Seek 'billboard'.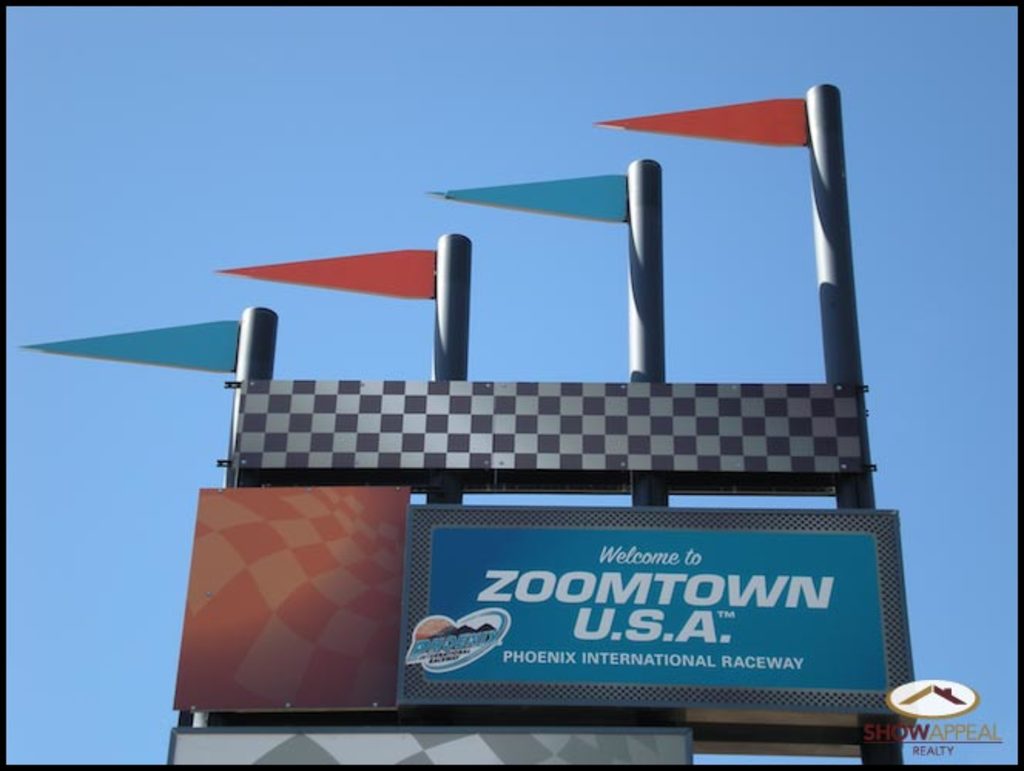
[x1=142, y1=712, x2=660, y2=769].
